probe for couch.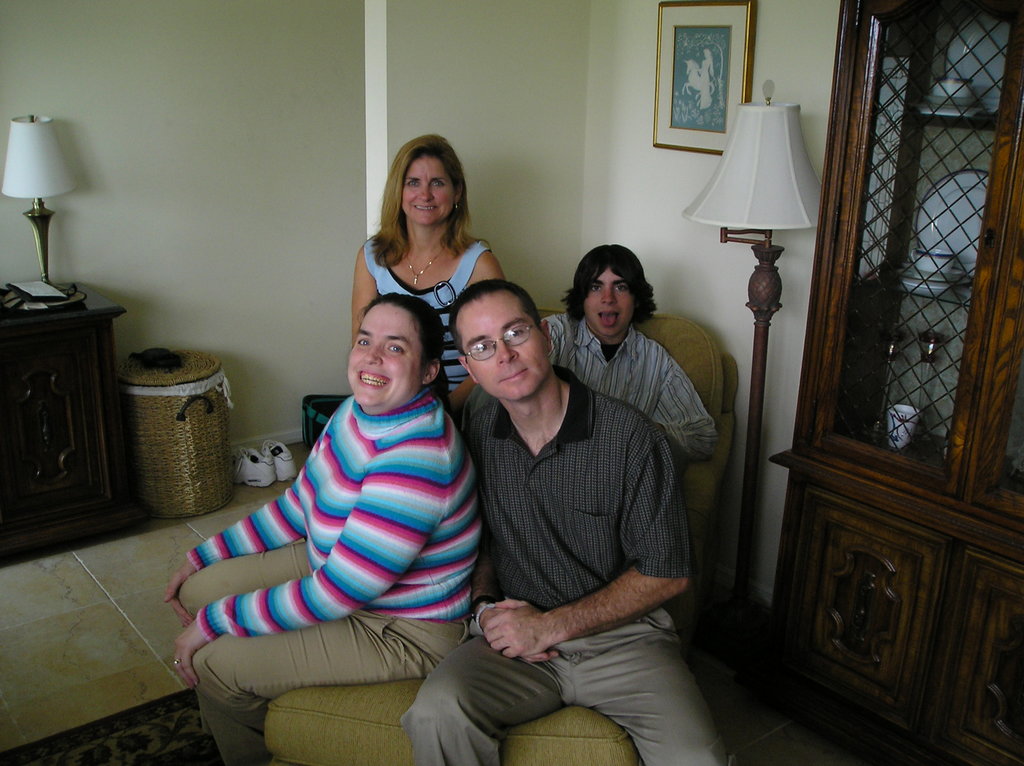
Probe result: BBox(283, 273, 837, 765).
